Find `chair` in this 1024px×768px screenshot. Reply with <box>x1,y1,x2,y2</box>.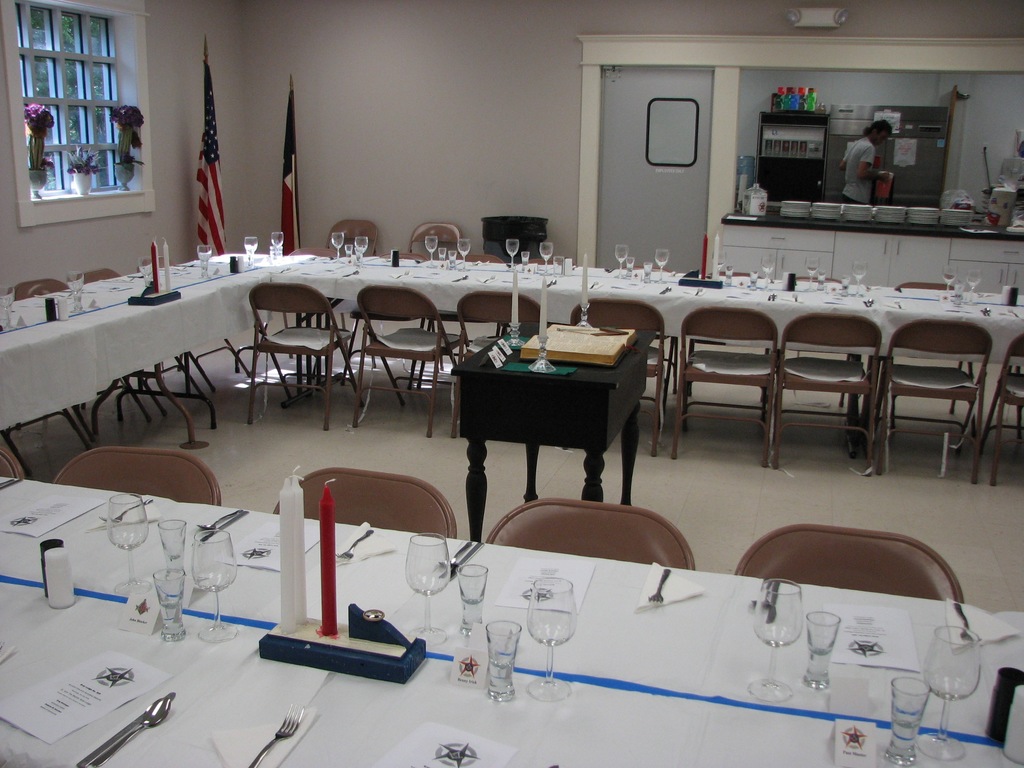
<box>768,274,859,410</box>.
